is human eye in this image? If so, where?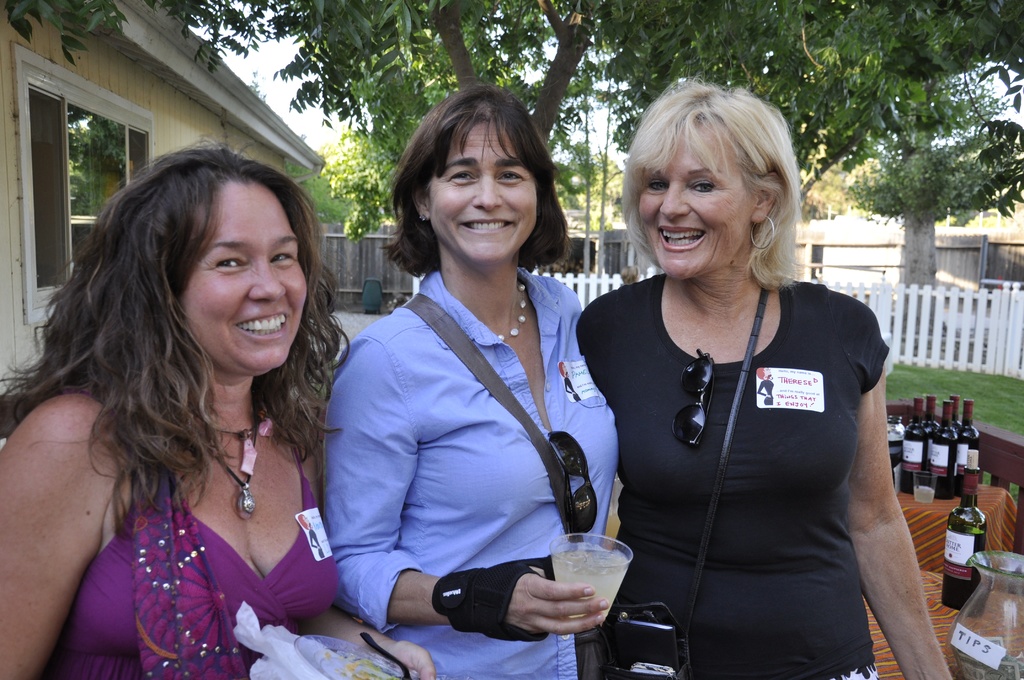
Yes, at rect(643, 177, 669, 194).
